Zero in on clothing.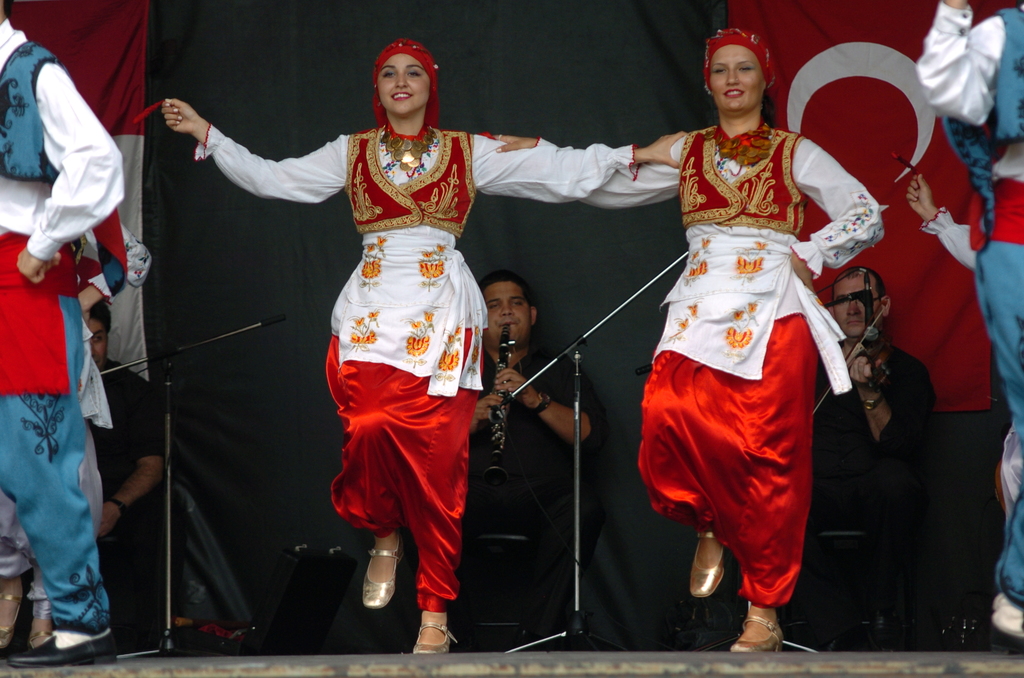
Zeroed in: (left=919, top=207, right=1023, bottom=533).
